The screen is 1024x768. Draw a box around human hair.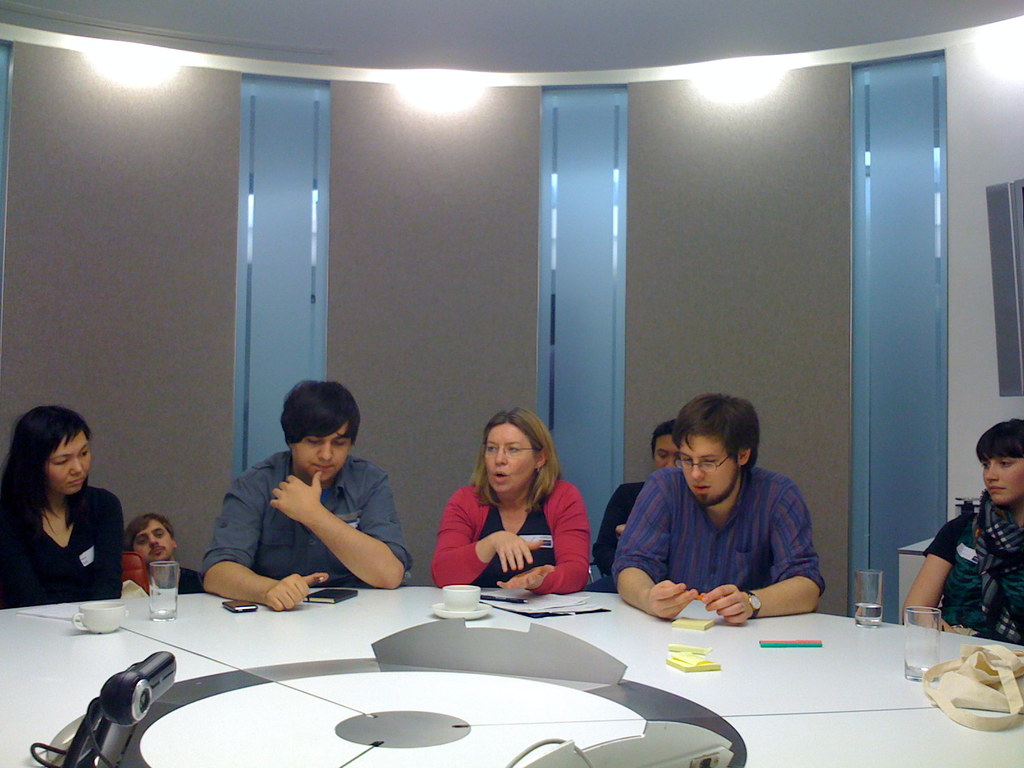
left=647, top=410, right=688, bottom=468.
